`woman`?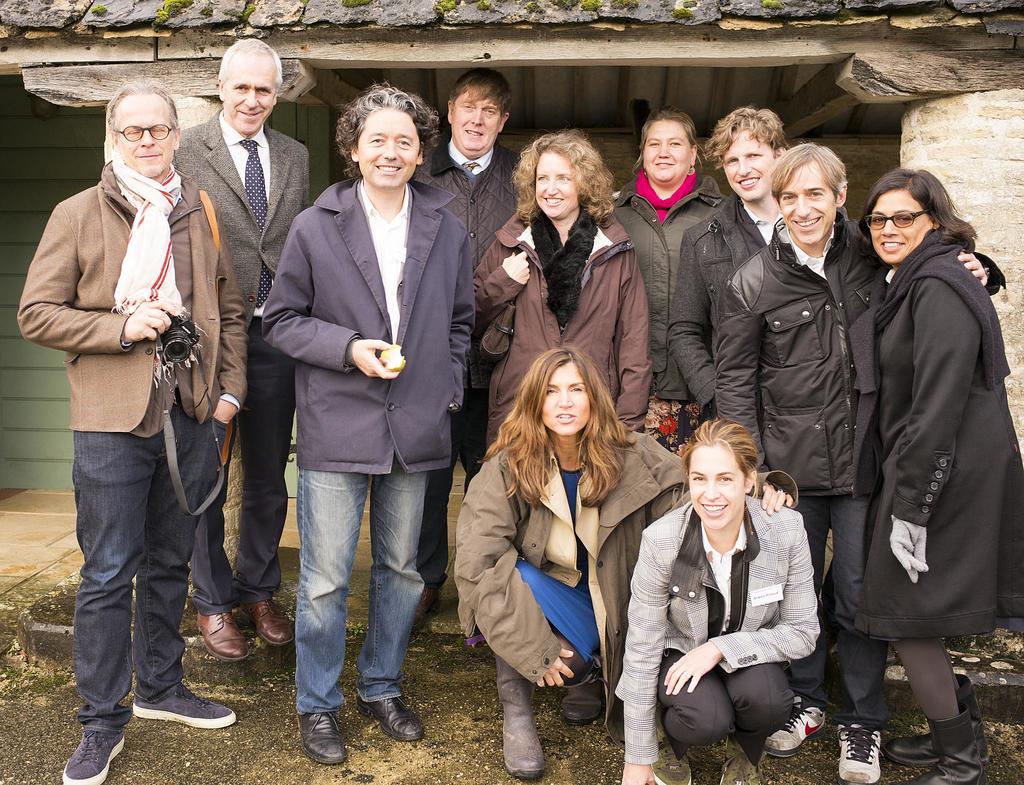
box=[824, 108, 1005, 766]
